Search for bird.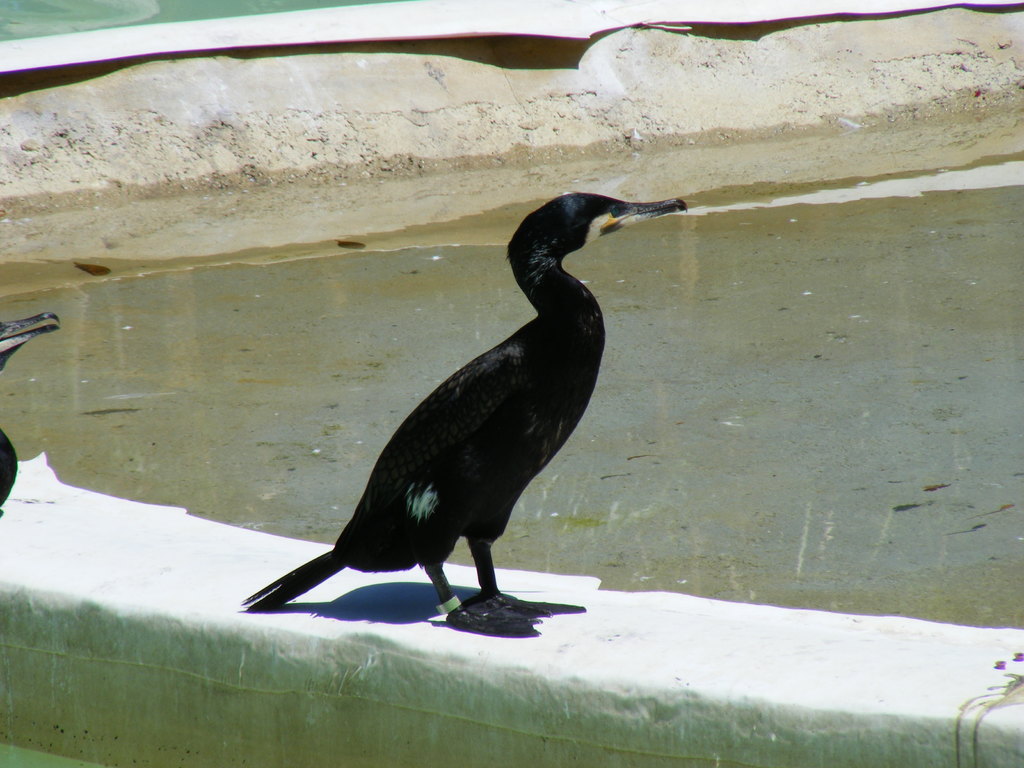
Found at [236, 171, 708, 655].
